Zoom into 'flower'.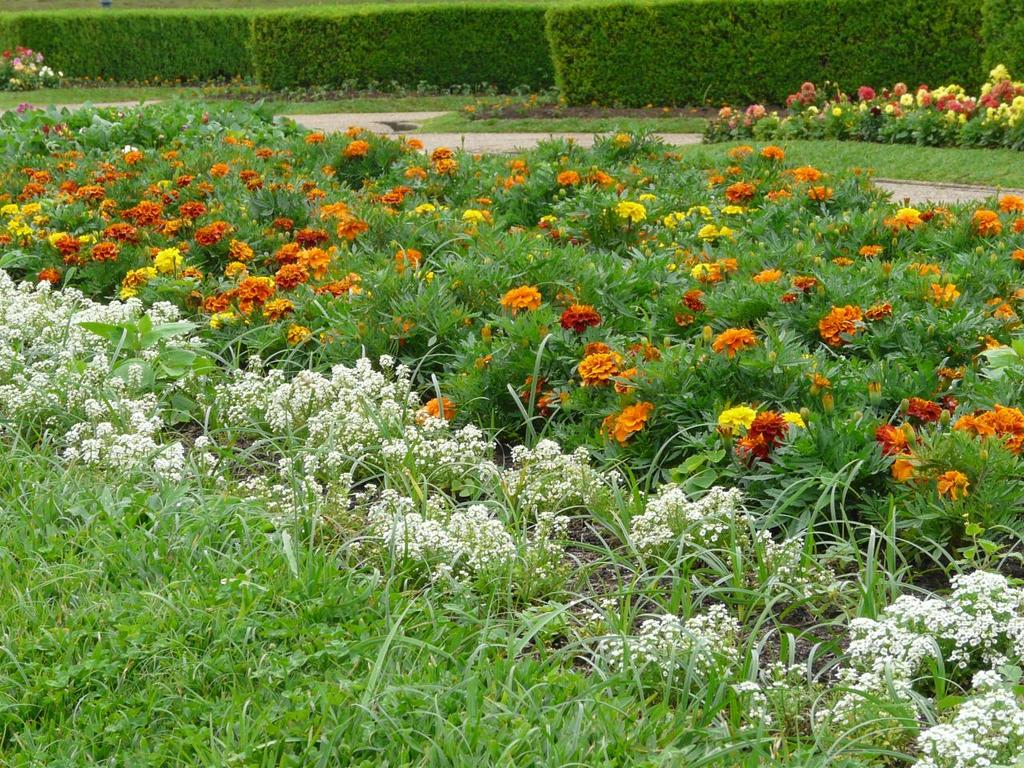
Zoom target: 903/261/946/286.
